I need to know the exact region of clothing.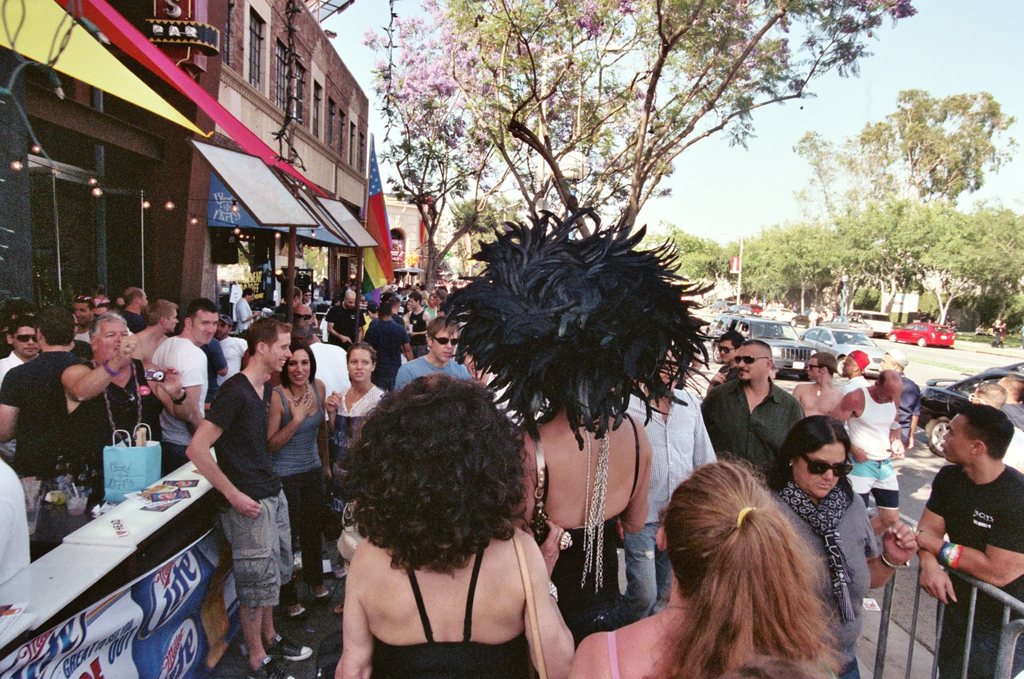
Region: 338 382 385 484.
